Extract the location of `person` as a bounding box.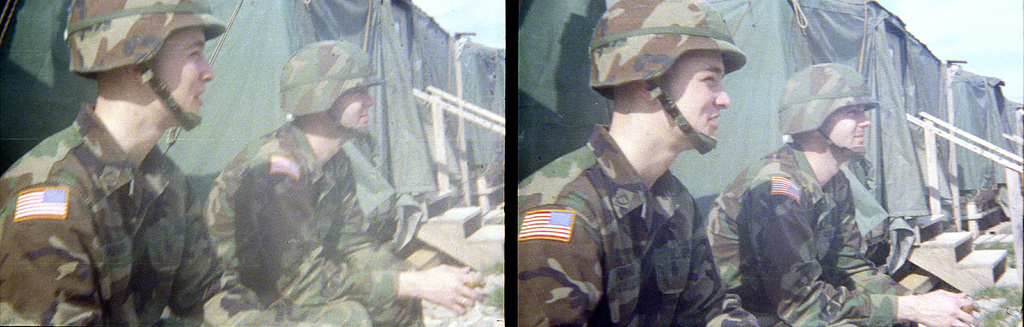
x1=0, y1=0, x2=263, y2=326.
